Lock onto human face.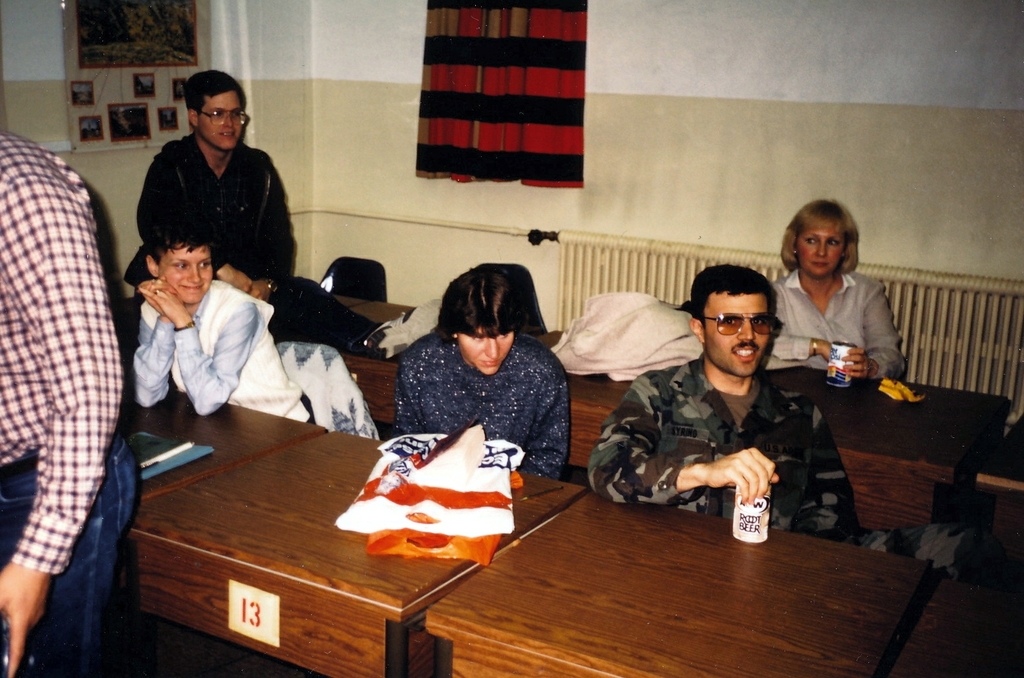
Locked: locate(797, 227, 844, 279).
